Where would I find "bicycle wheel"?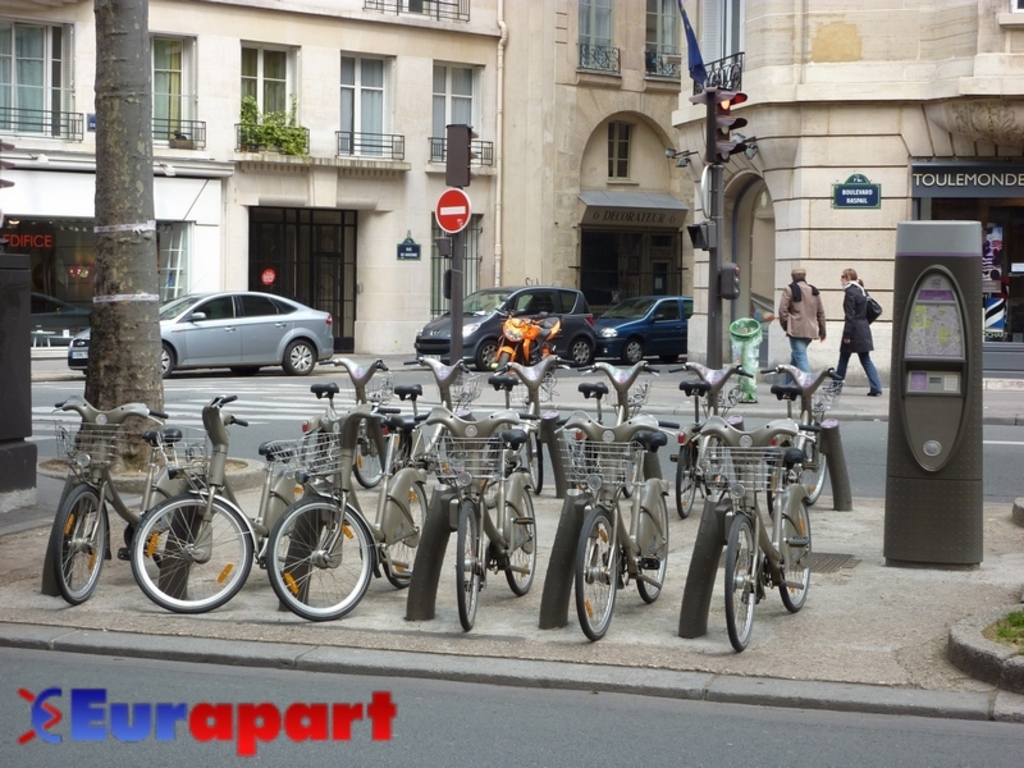
At Rect(500, 485, 535, 600).
